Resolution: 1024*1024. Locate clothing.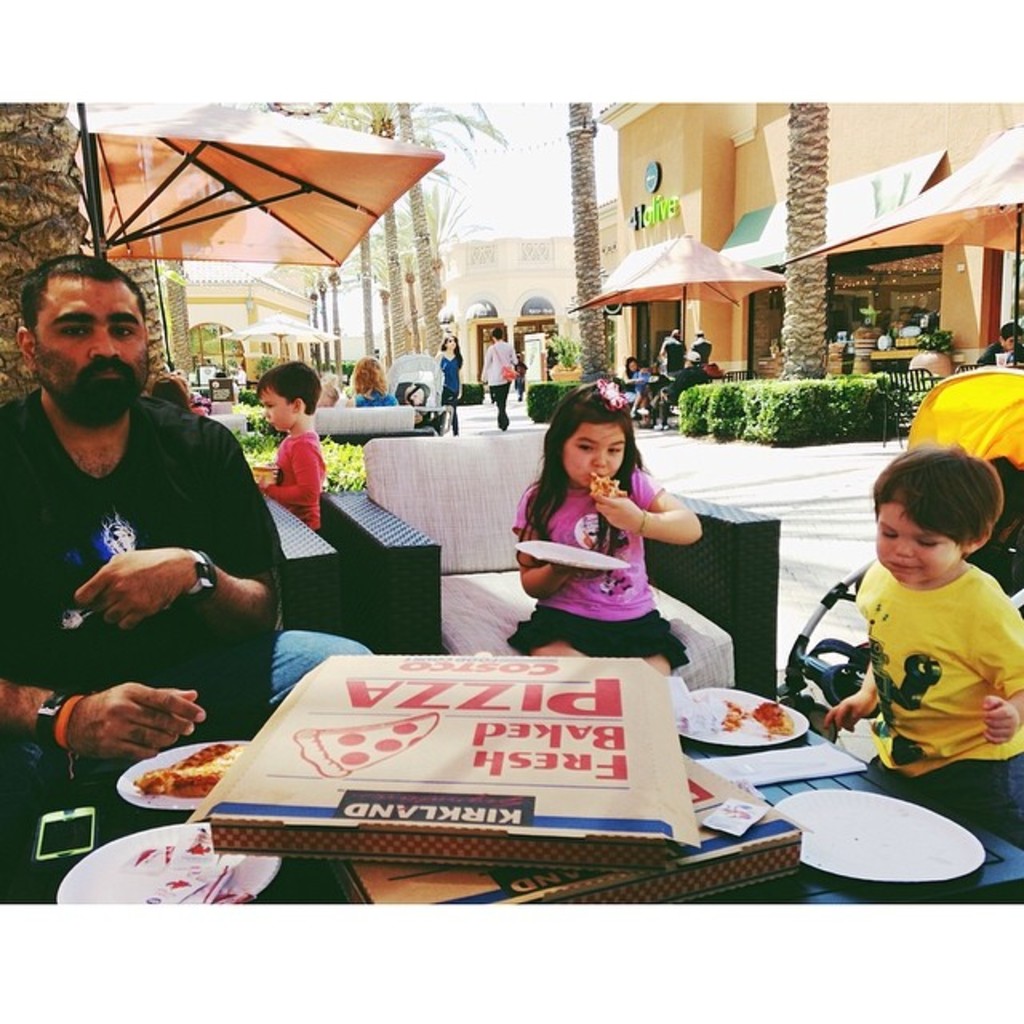
bbox(517, 360, 523, 395).
